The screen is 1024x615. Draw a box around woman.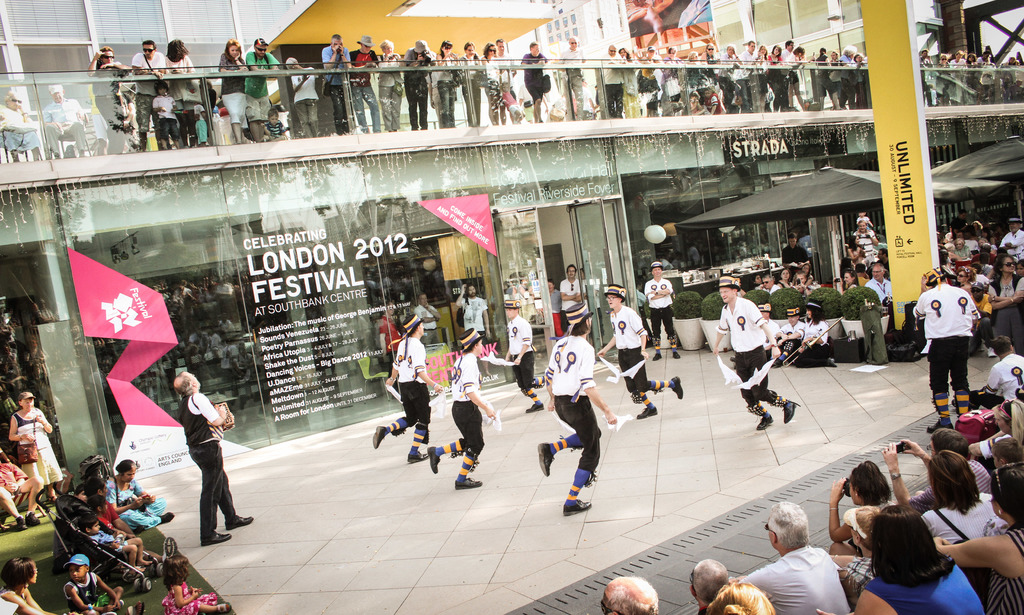
pyautogui.locateOnScreen(379, 36, 403, 130).
